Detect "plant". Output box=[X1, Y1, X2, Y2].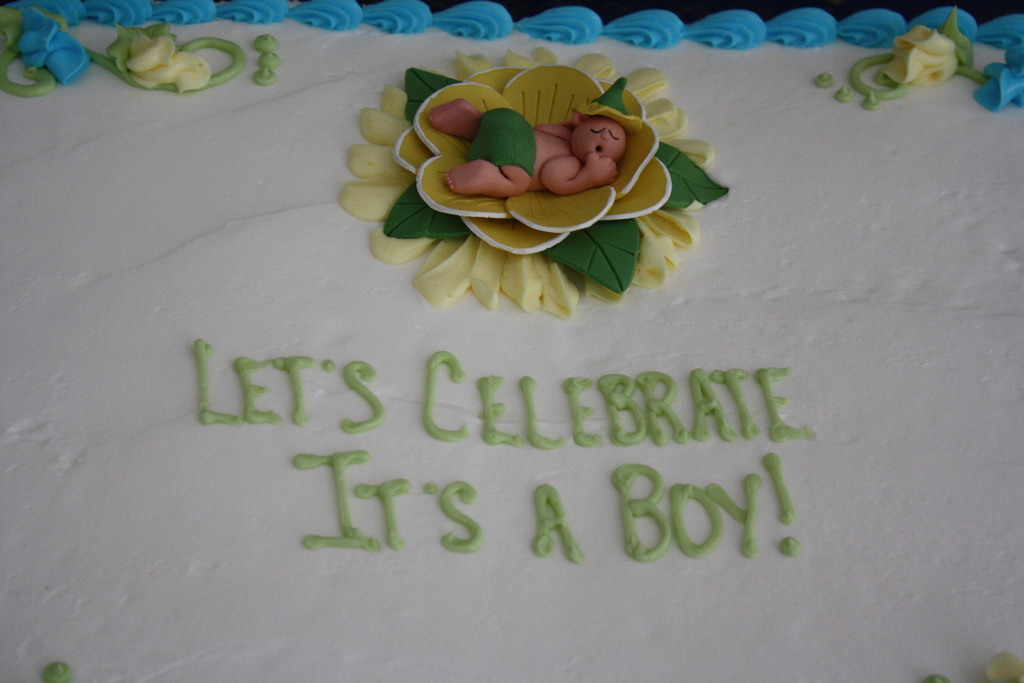
box=[6, 5, 278, 97].
